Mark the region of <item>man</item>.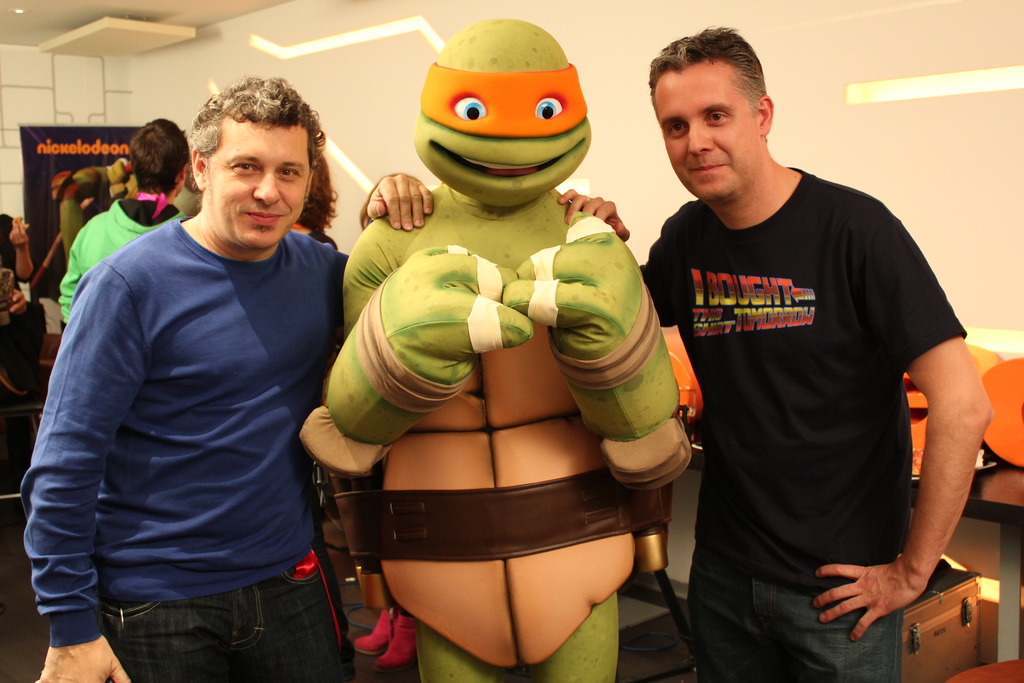
Region: {"x1": 58, "y1": 117, "x2": 196, "y2": 325}.
